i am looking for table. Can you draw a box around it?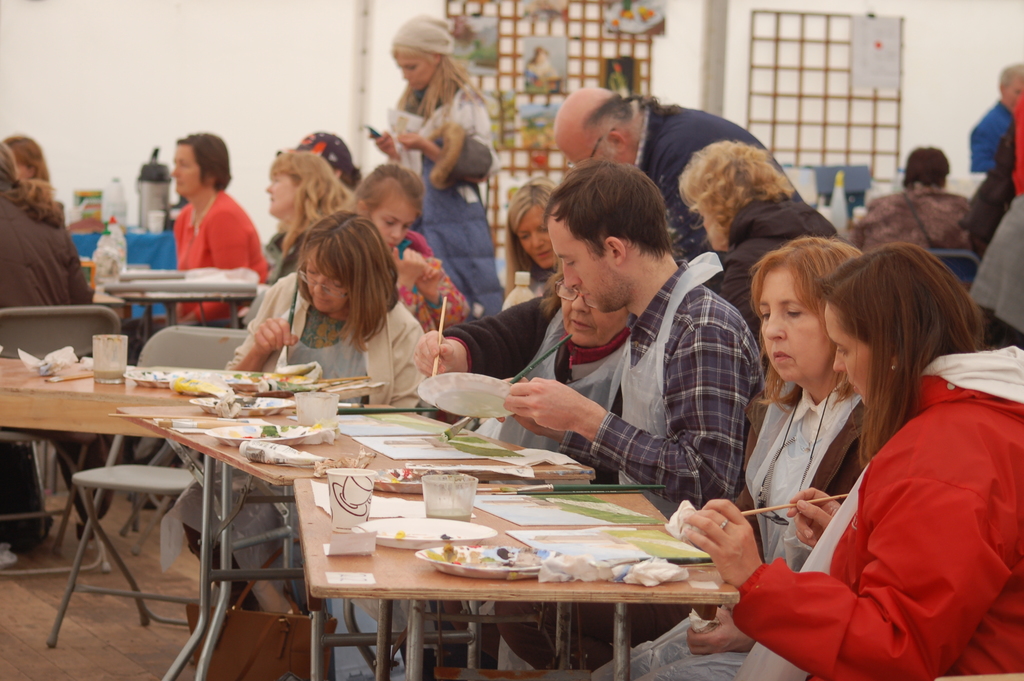
Sure, the bounding box is [295,485,740,679].
